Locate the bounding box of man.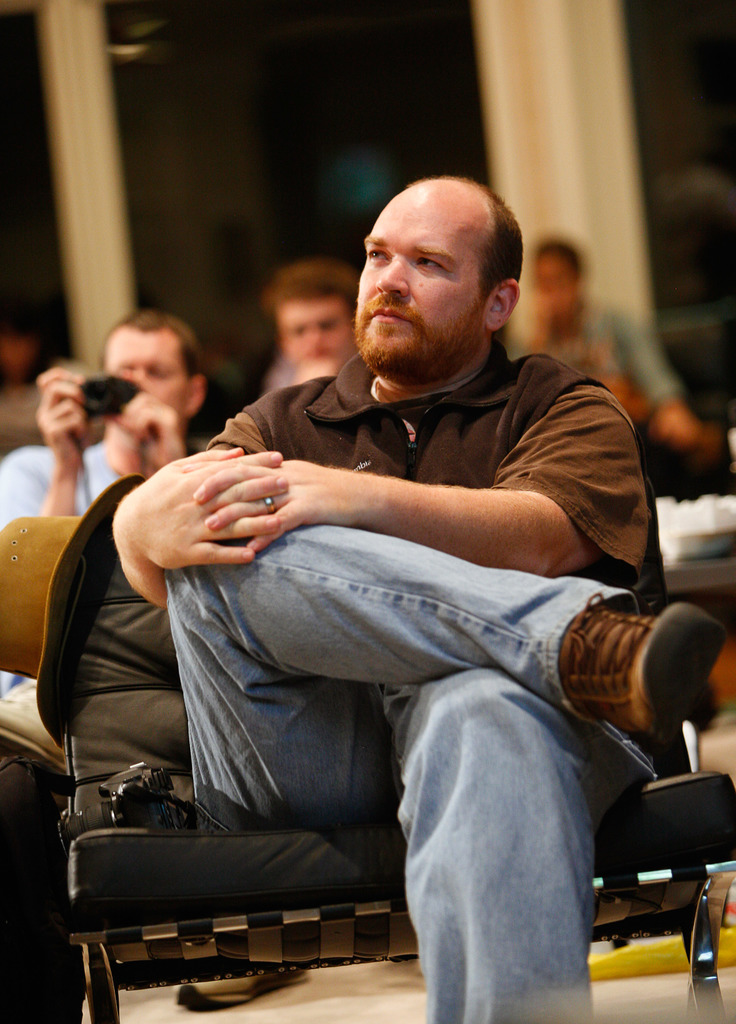
Bounding box: (left=0, top=308, right=209, bottom=686).
